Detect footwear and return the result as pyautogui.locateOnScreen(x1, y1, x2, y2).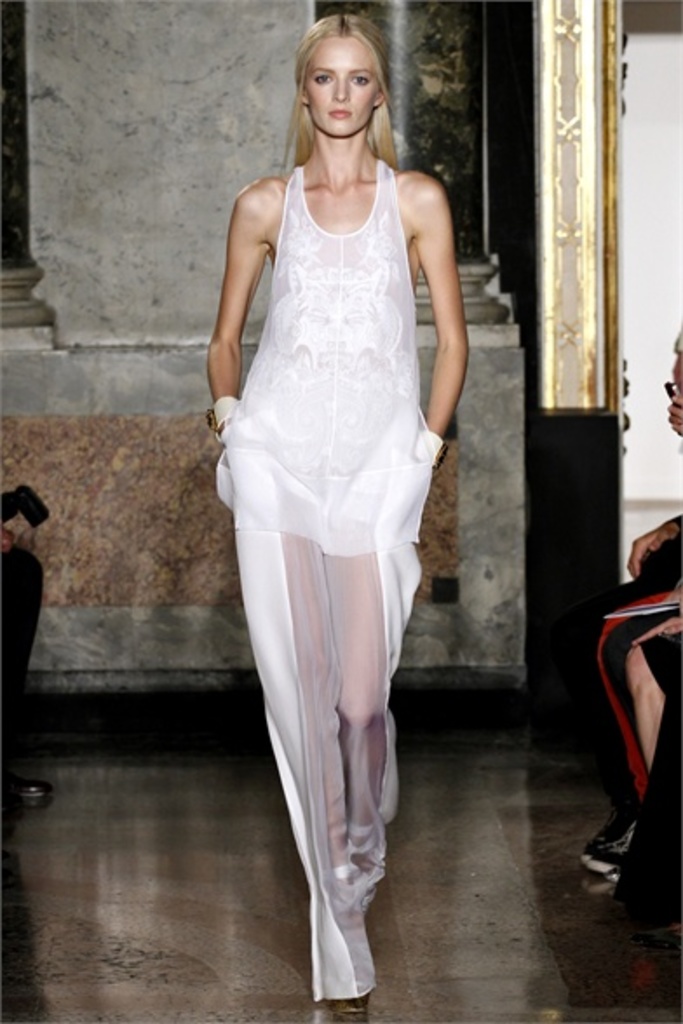
pyautogui.locateOnScreen(2, 766, 56, 799).
